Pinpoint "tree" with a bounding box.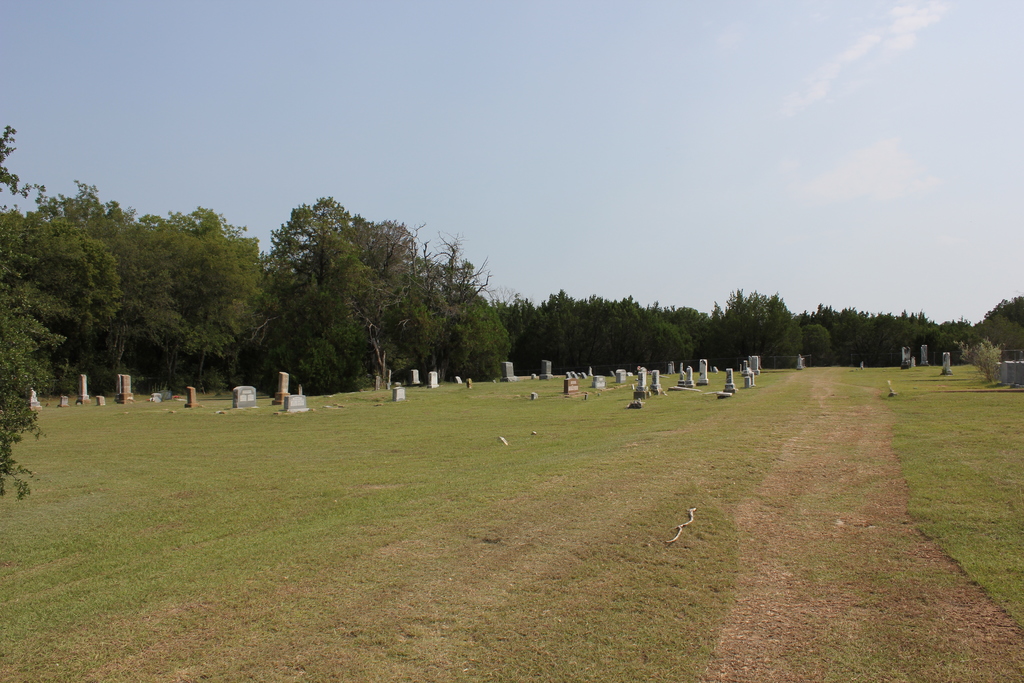
0:124:47:504.
